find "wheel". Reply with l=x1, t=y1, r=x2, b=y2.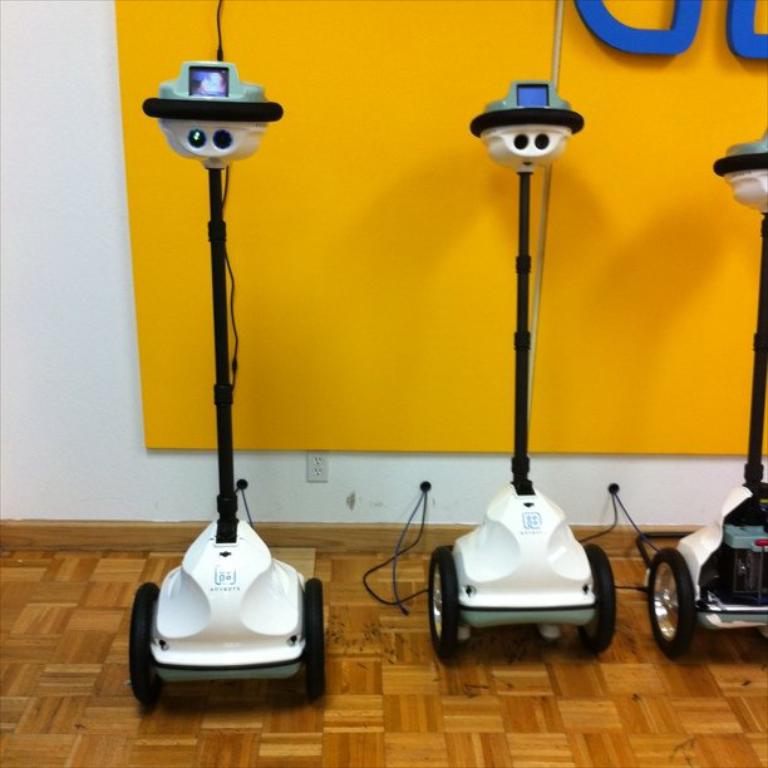
l=586, t=537, r=620, b=648.
